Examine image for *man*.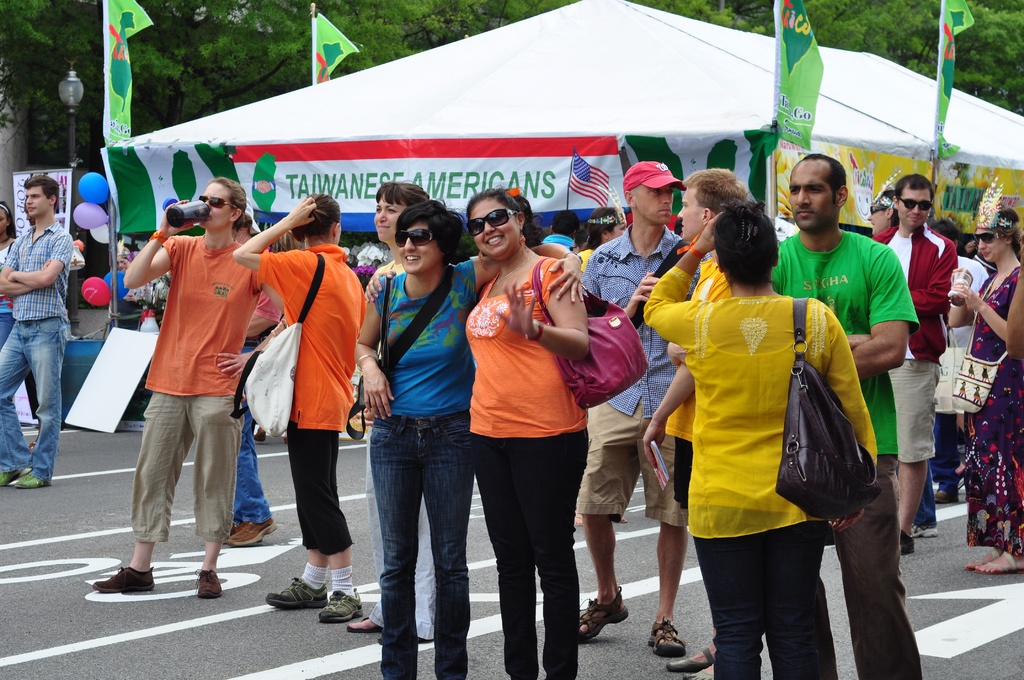
Examination result: locate(576, 157, 712, 661).
